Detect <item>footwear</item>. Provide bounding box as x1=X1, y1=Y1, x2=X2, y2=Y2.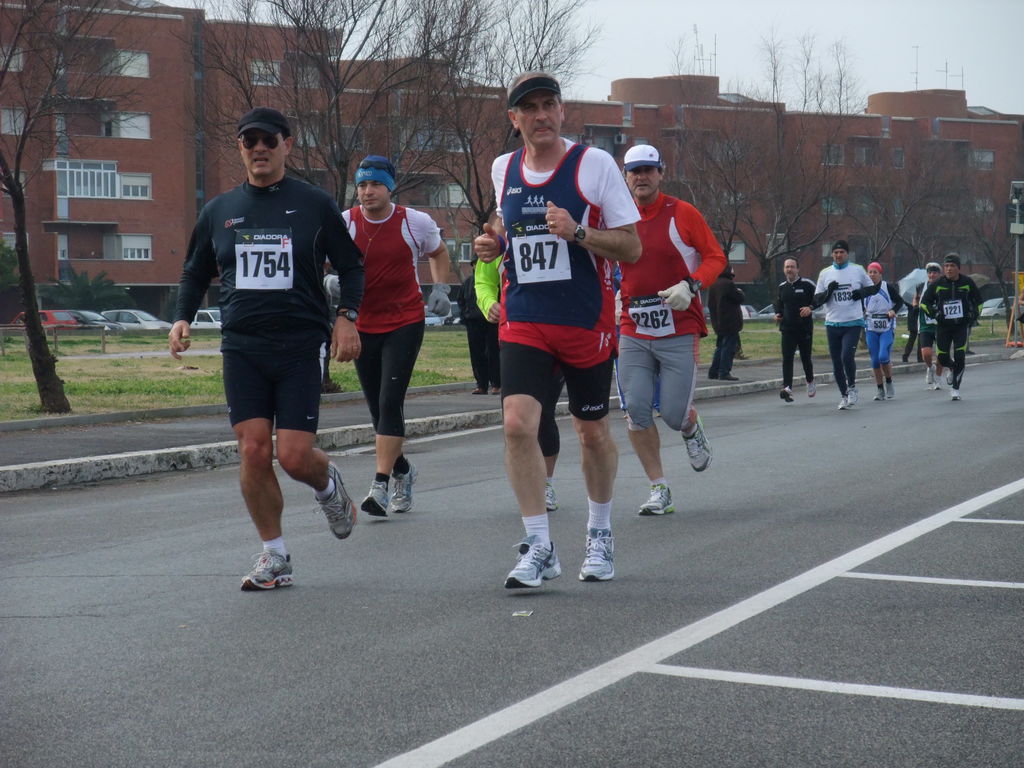
x1=504, y1=534, x2=564, y2=589.
